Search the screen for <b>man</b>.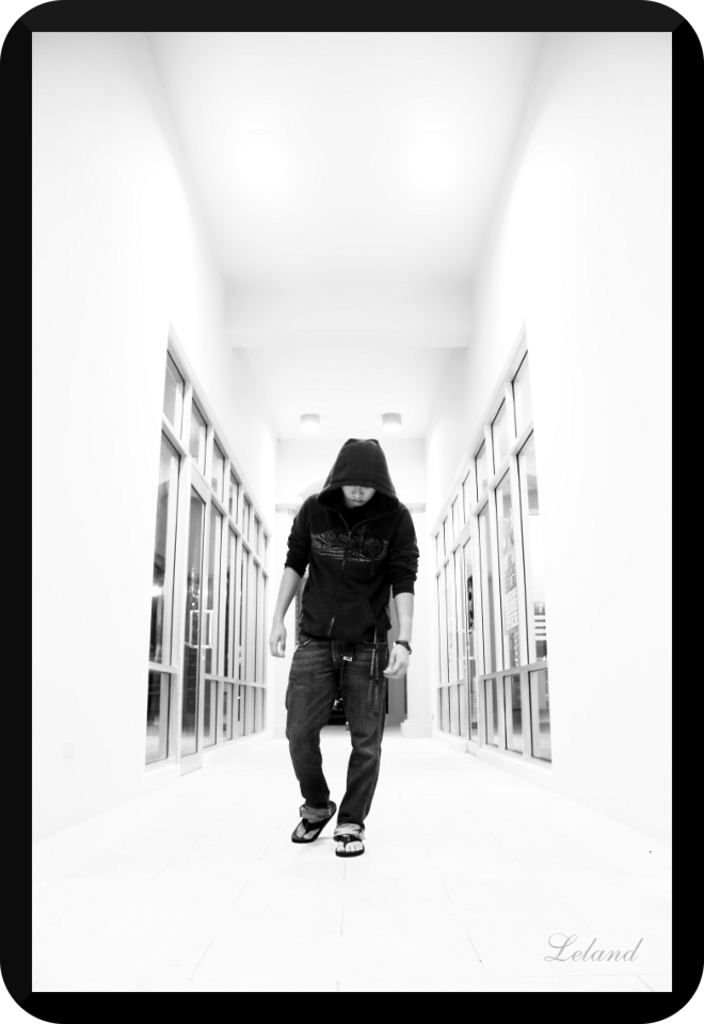
Found at select_region(261, 448, 422, 892).
